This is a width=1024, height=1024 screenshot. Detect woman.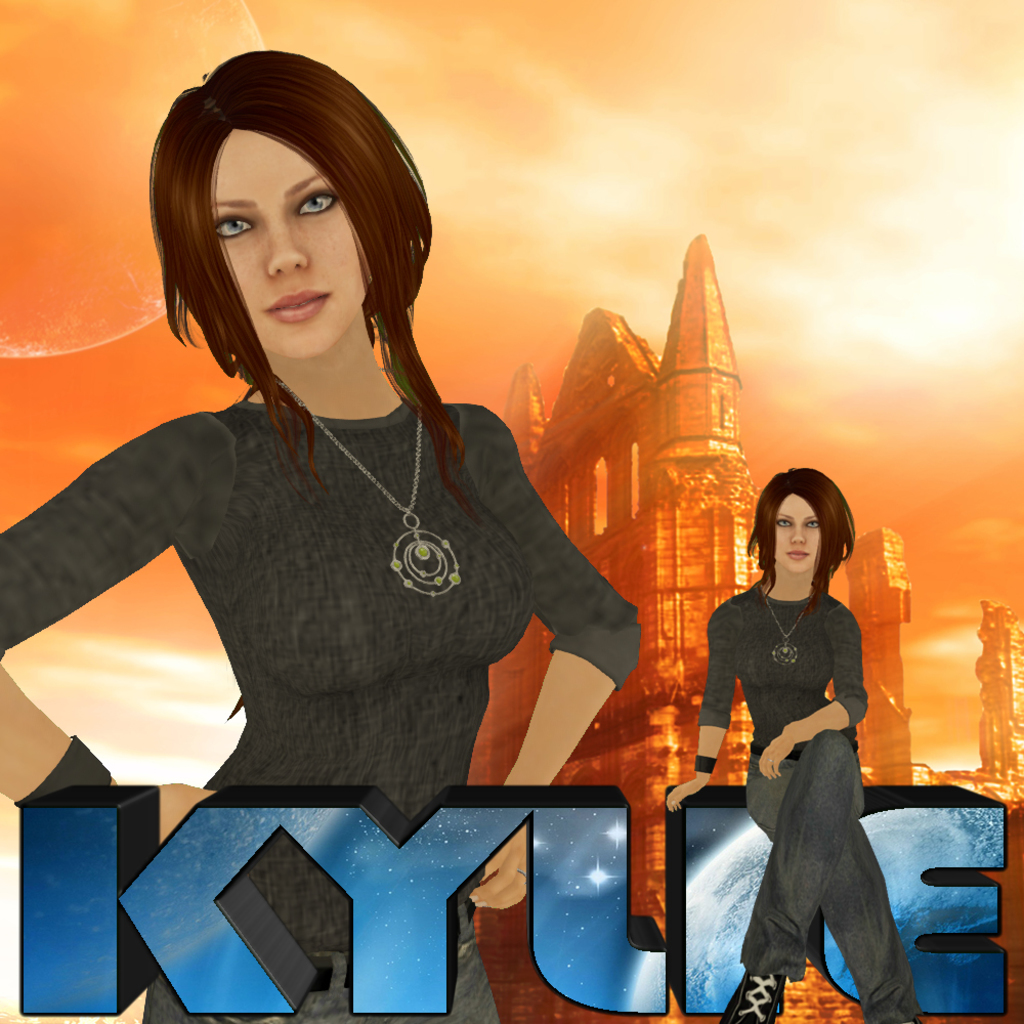
[664, 472, 925, 1023].
